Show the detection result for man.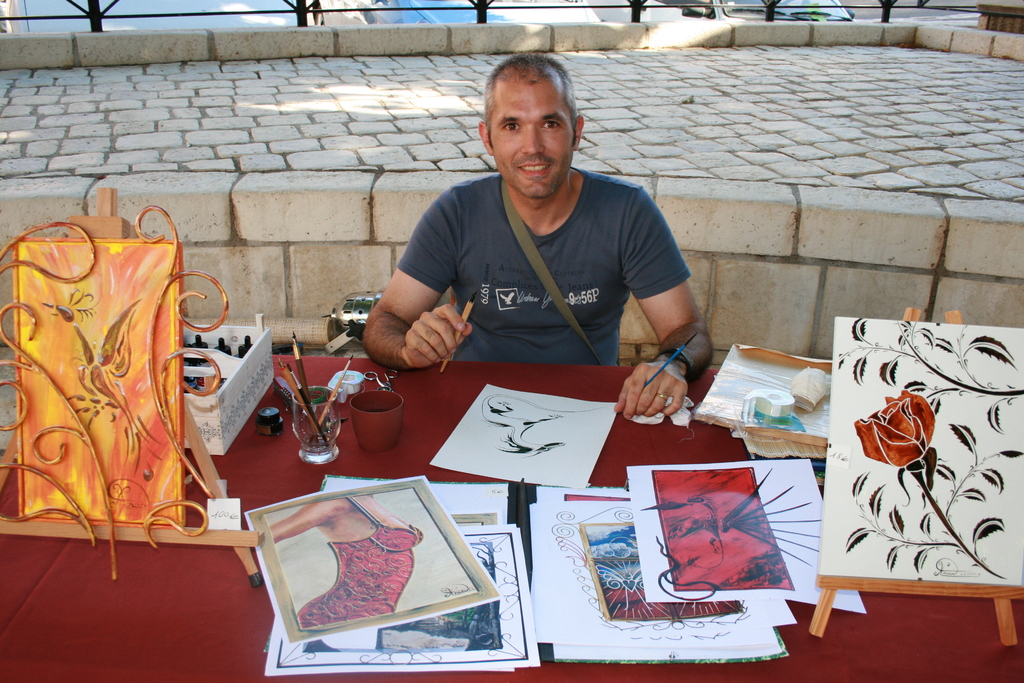
left=356, top=70, right=719, bottom=403.
